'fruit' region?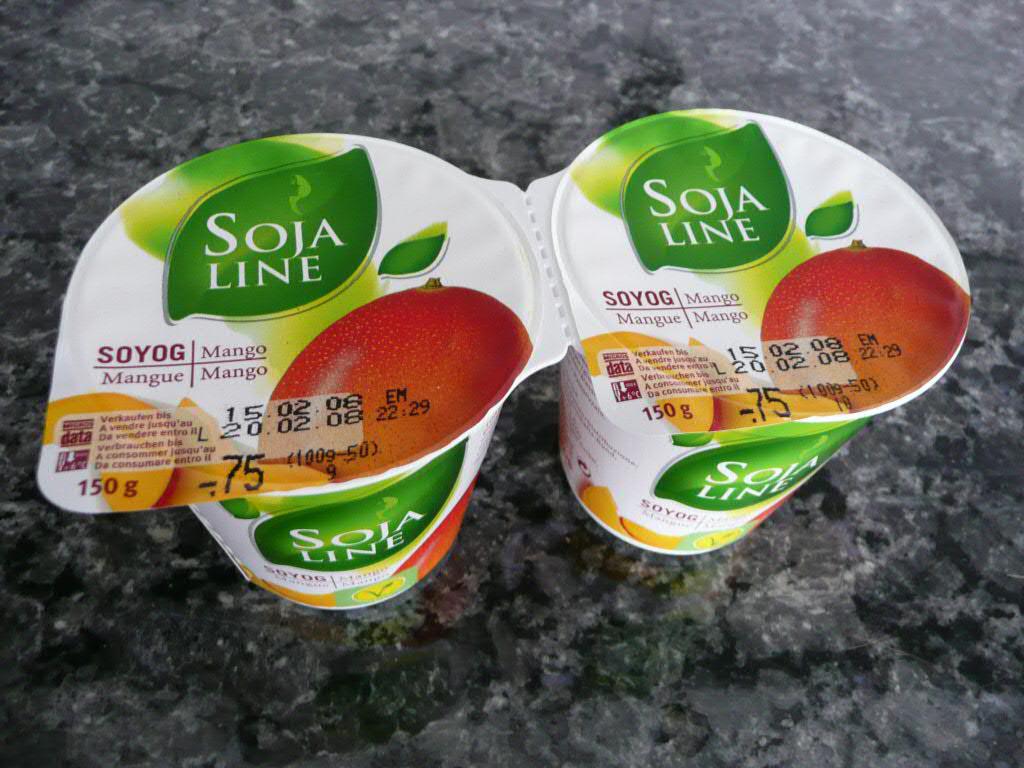
[left=619, top=513, right=679, bottom=554]
